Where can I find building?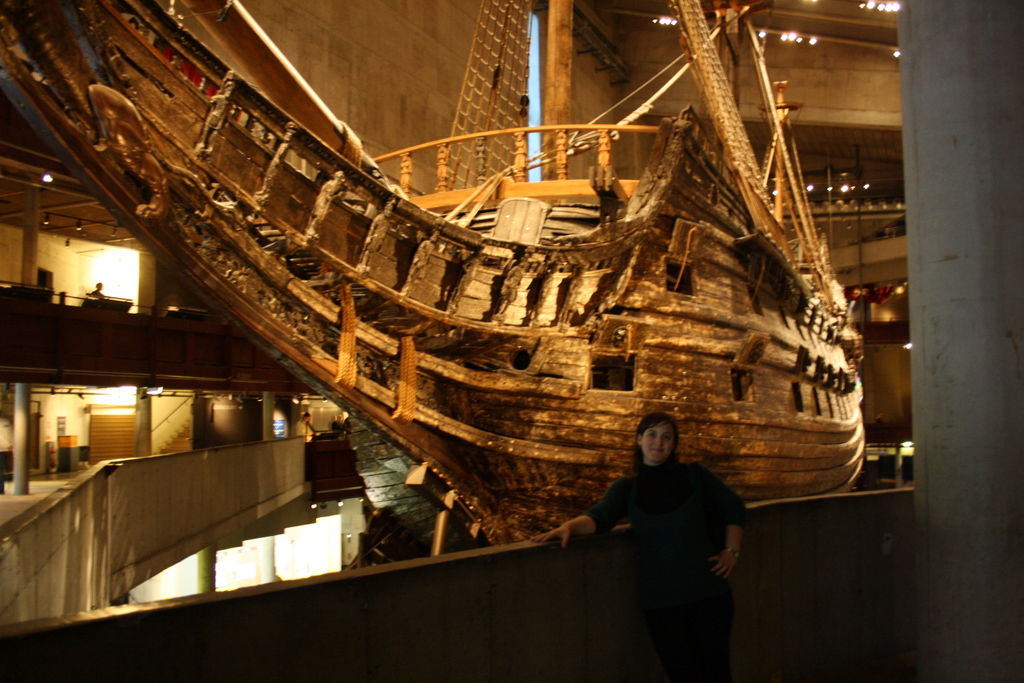
You can find it at (x1=0, y1=0, x2=1023, y2=682).
